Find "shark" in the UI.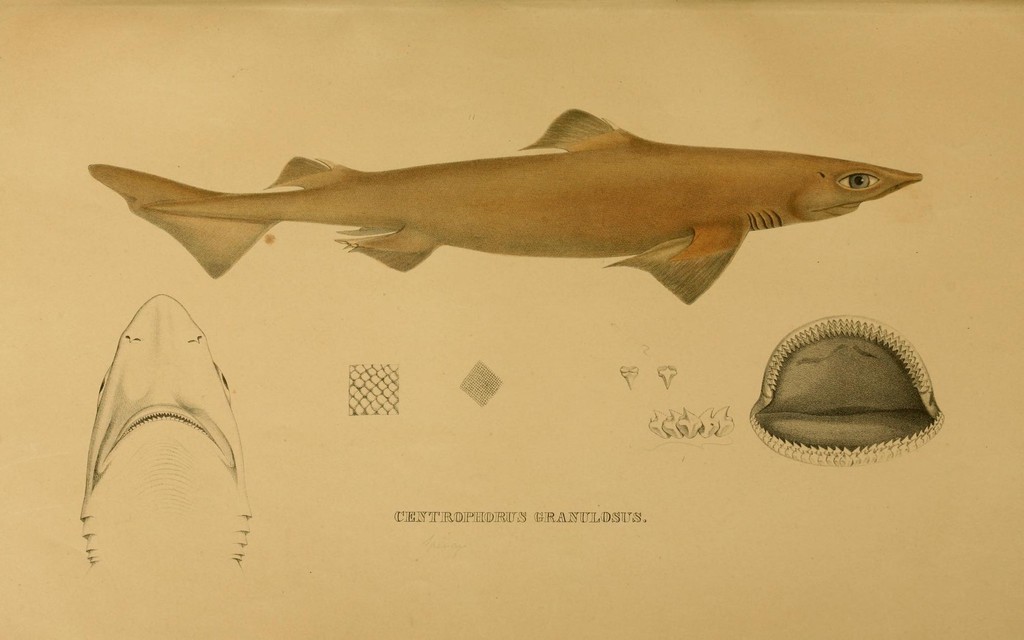
UI element at bbox(91, 103, 922, 304).
